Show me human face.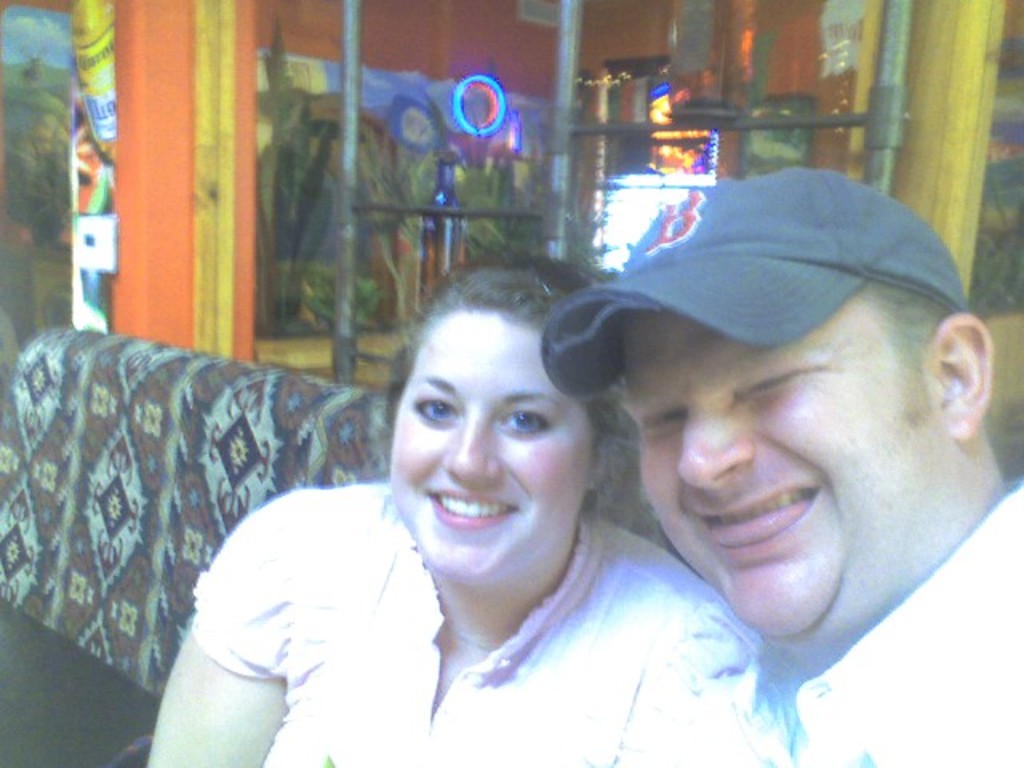
human face is here: l=618, t=306, r=907, b=643.
